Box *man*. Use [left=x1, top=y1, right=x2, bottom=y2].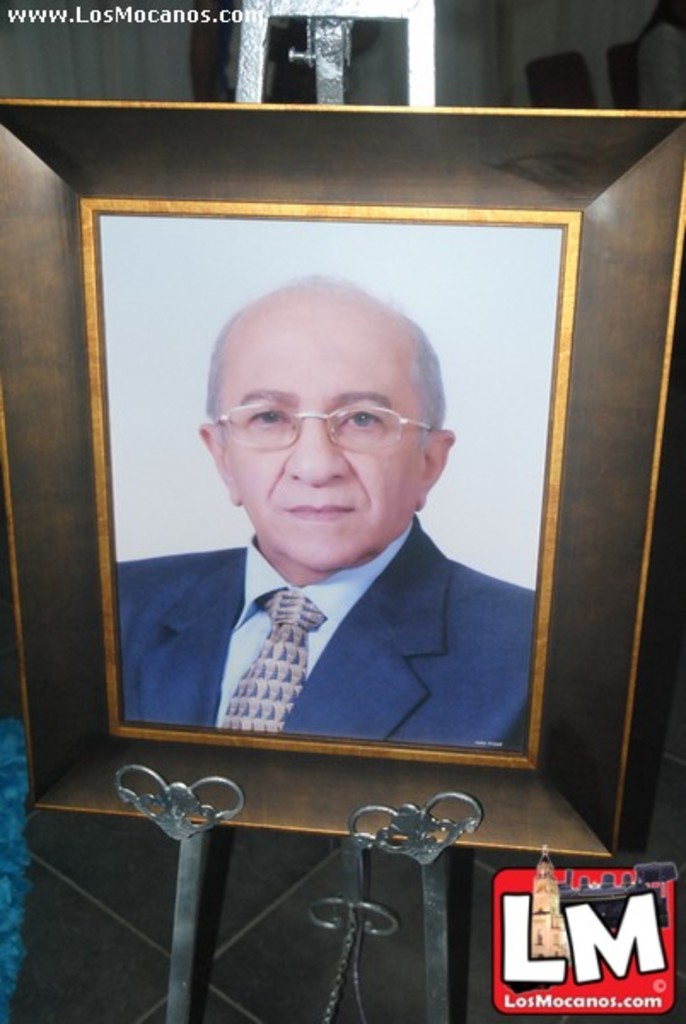
[left=114, top=278, right=539, bottom=739].
